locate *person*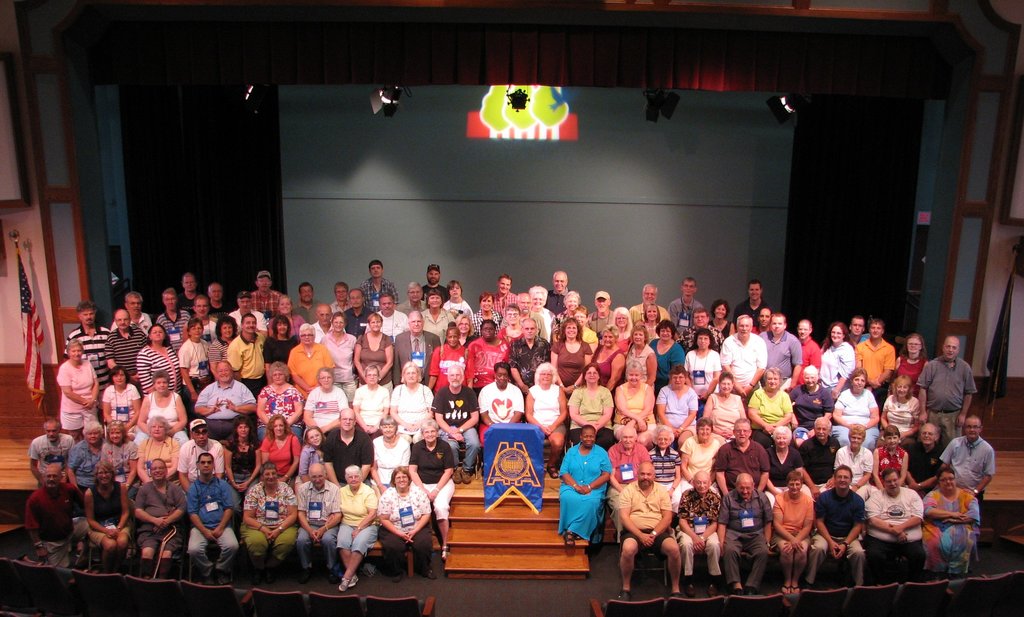
268 295 305 342
